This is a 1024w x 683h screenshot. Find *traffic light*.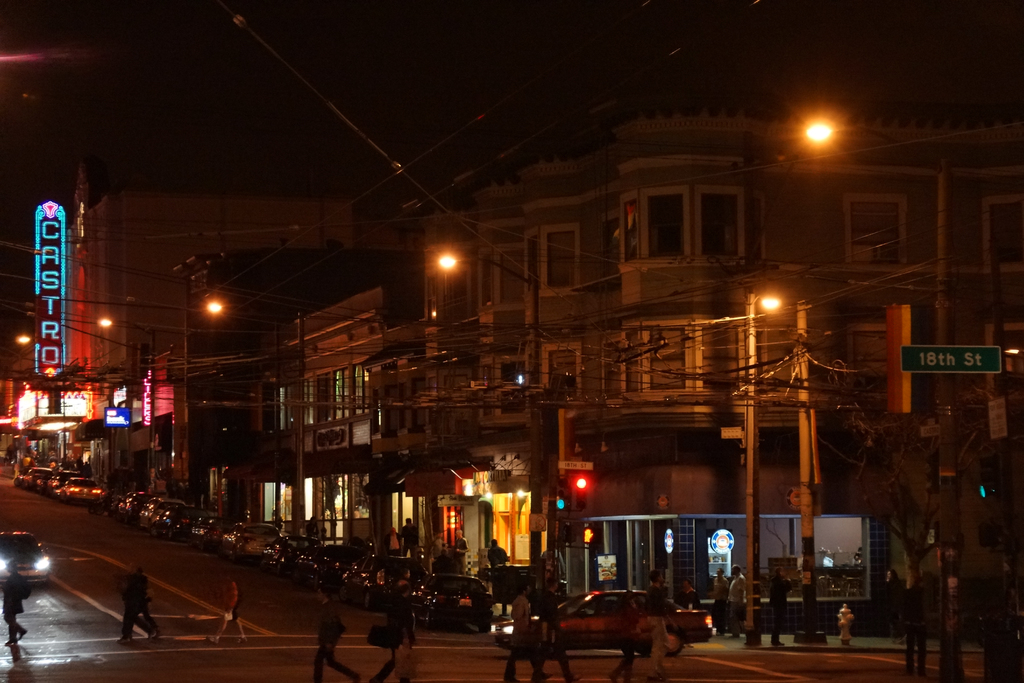
Bounding box: {"left": 575, "top": 477, "right": 587, "bottom": 514}.
